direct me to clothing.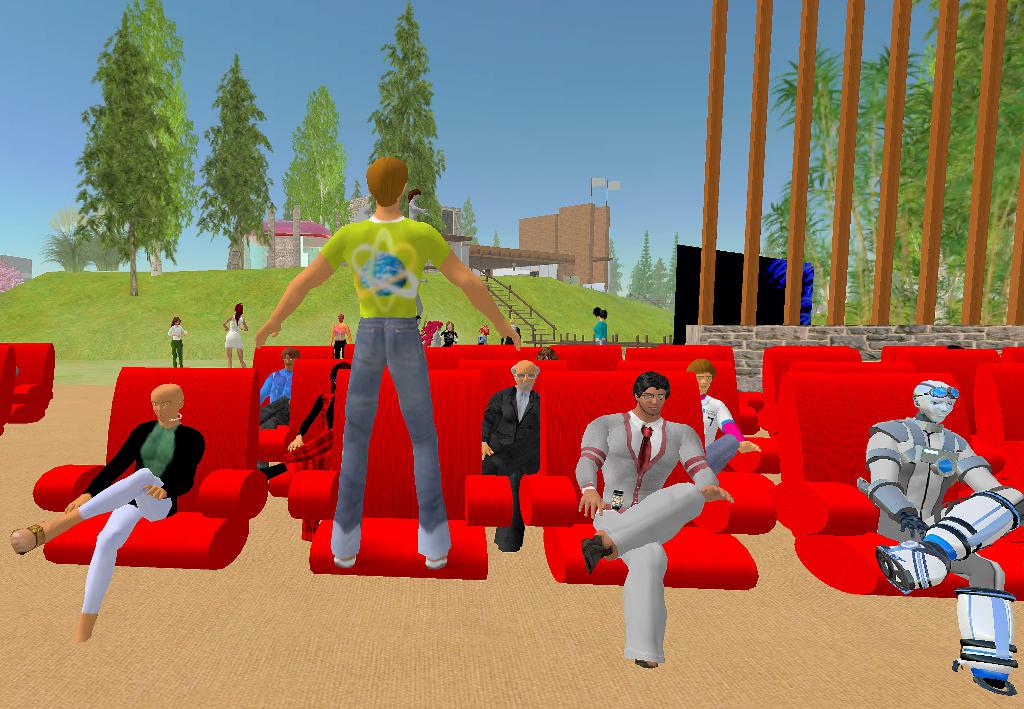
Direction: select_region(329, 322, 347, 337).
